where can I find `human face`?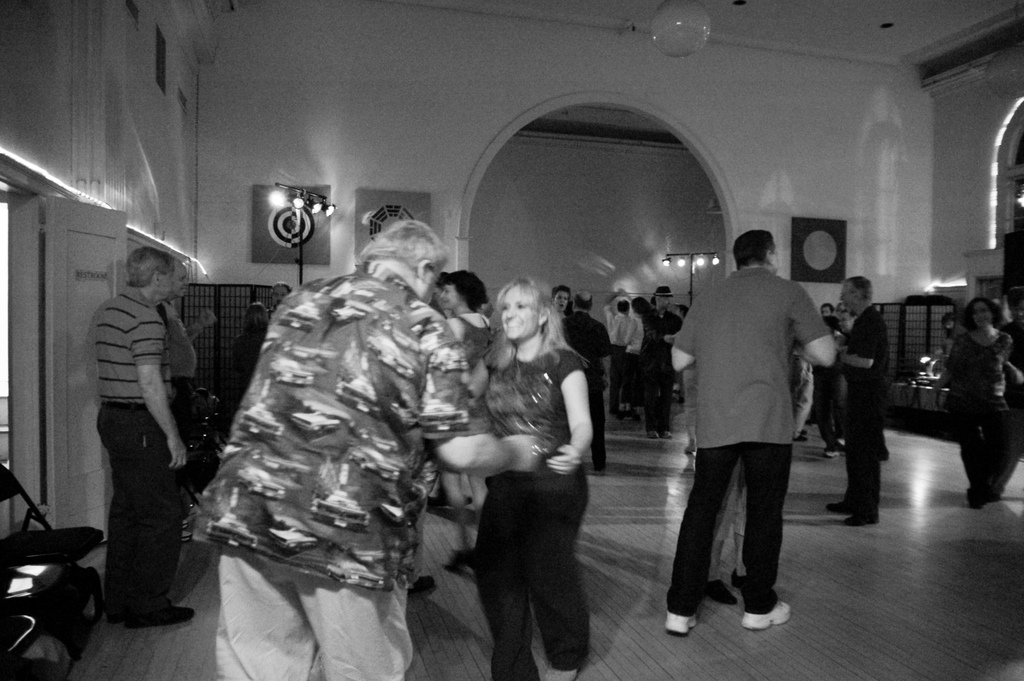
You can find it at <region>977, 302, 990, 325</region>.
